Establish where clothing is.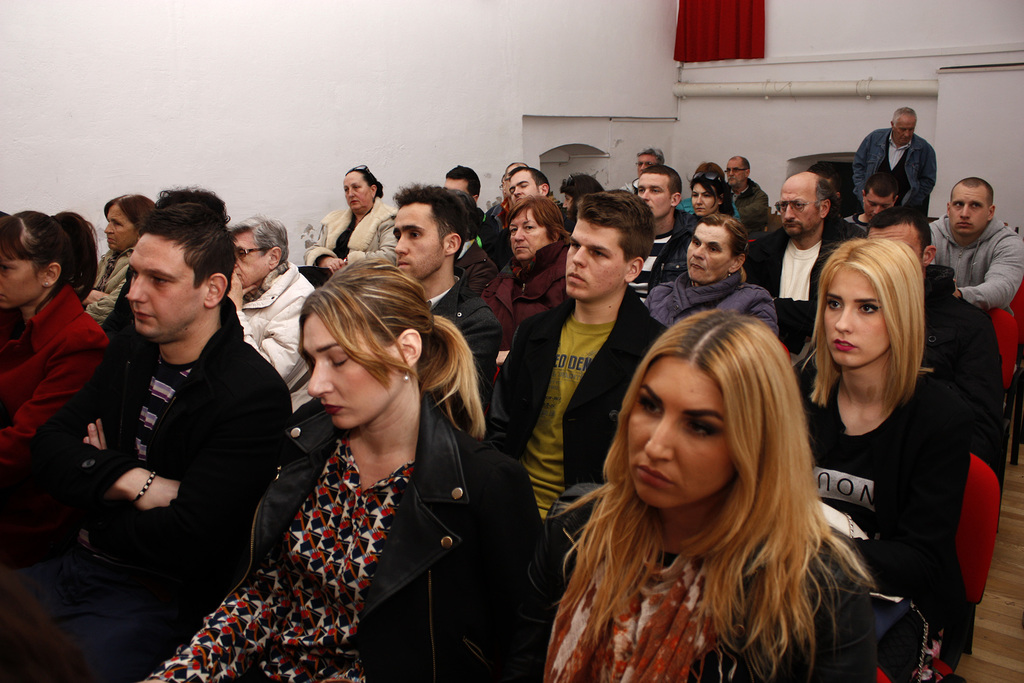
Established at (left=495, top=240, right=564, bottom=340).
